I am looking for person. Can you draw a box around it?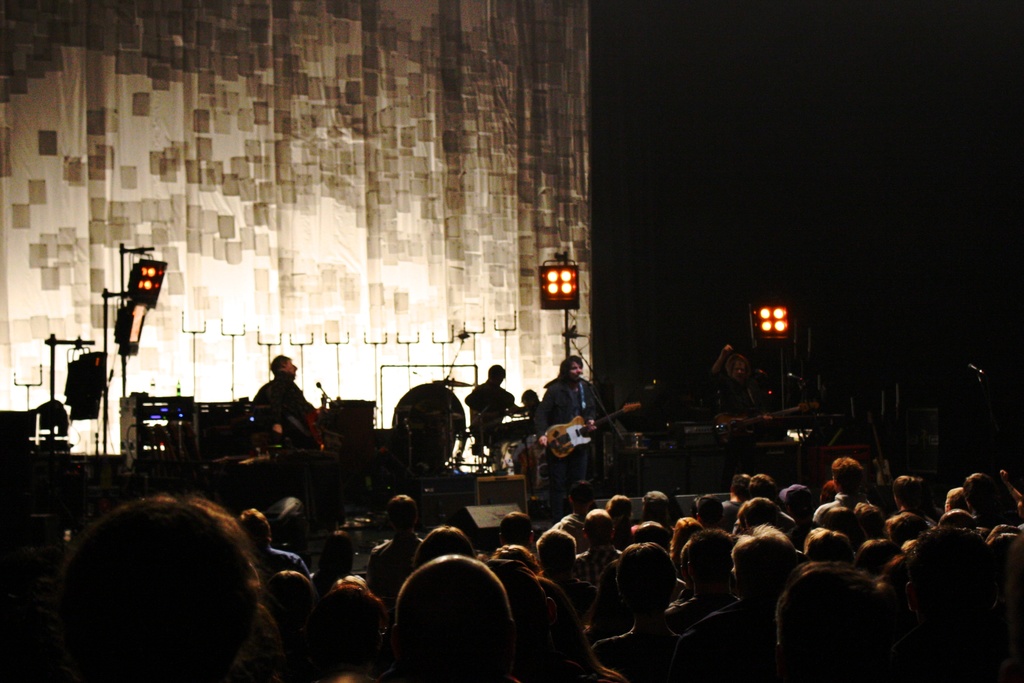
Sure, the bounding box is (806, 457, 859, 526).
